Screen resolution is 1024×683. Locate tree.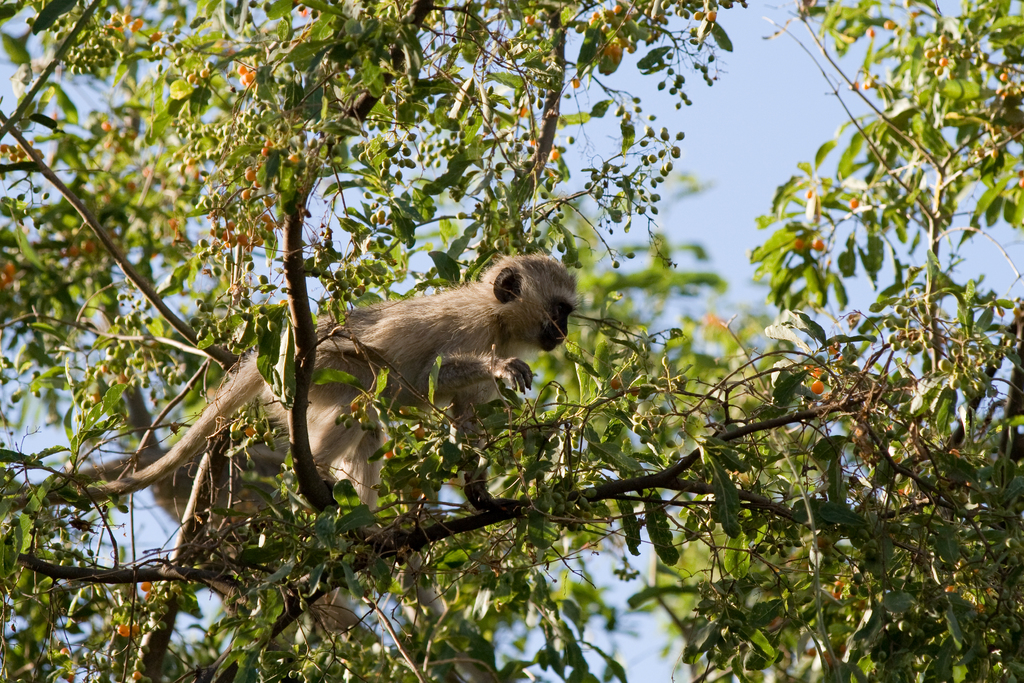
{"left": 0, "top": 0, "right": 1023, "bottom": 682}.
